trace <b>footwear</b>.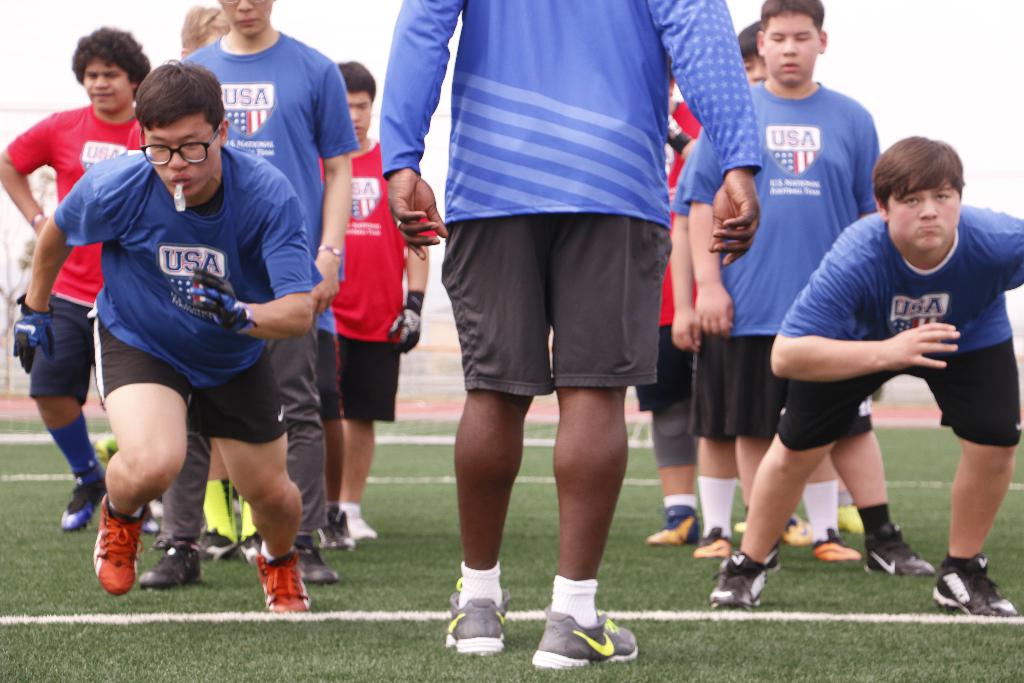
Traced to 815 530 866 563.
